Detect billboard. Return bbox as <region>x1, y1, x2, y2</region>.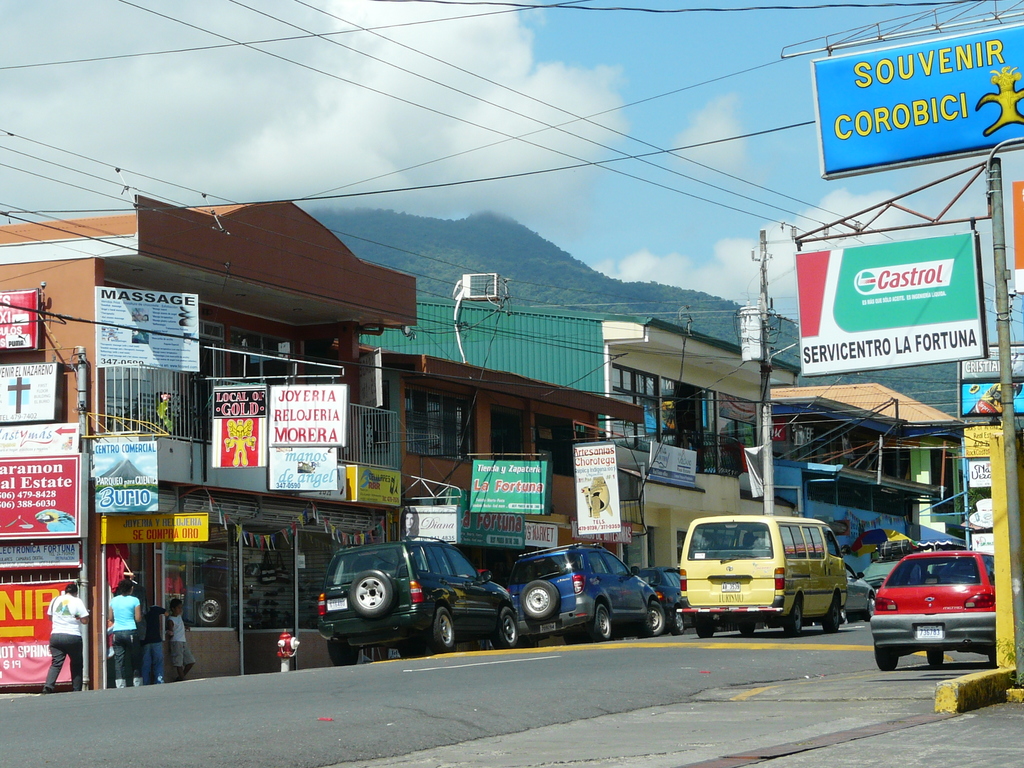
<region>0, 362, 59, 429</region>.
